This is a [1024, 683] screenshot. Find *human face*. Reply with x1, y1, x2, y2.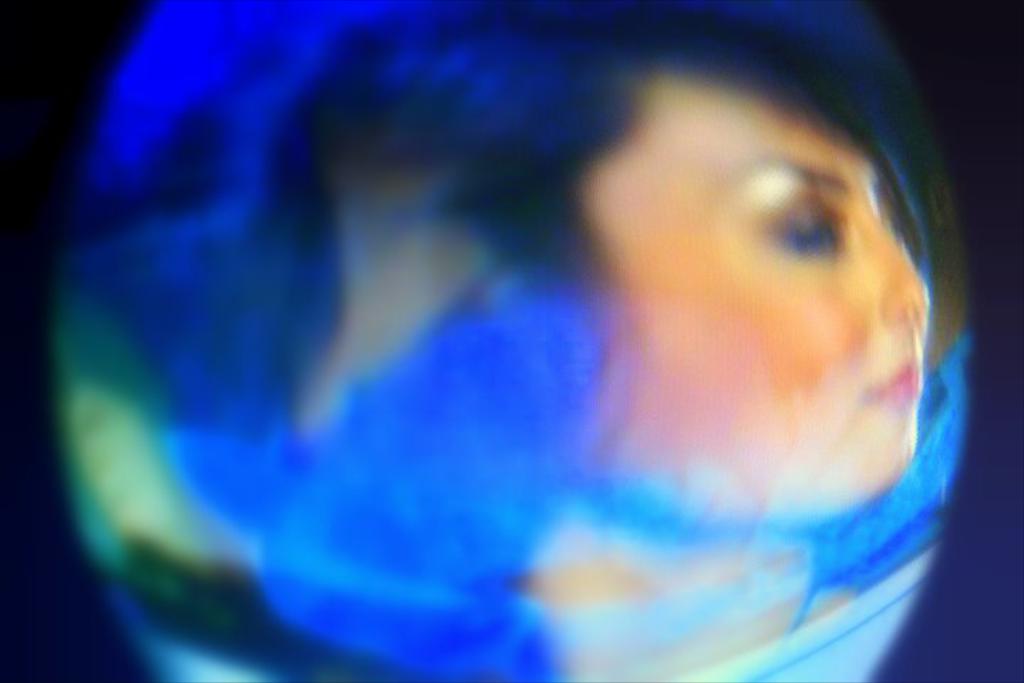
579, 47, 936, 522.
